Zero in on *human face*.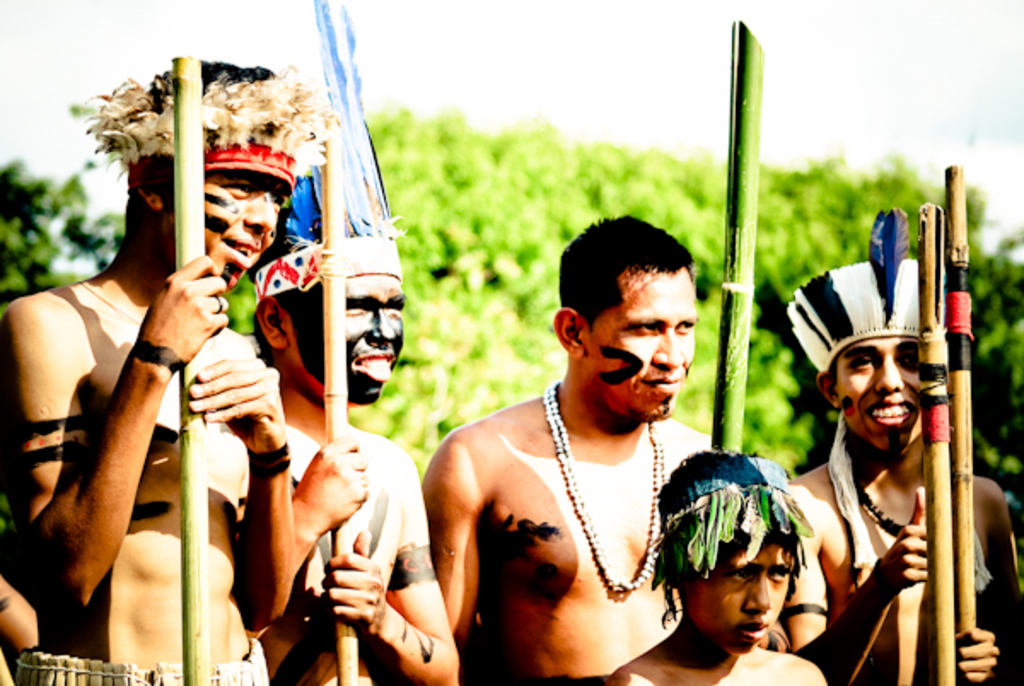
Zeroed in: Rect(585, 271, 698, 418).
